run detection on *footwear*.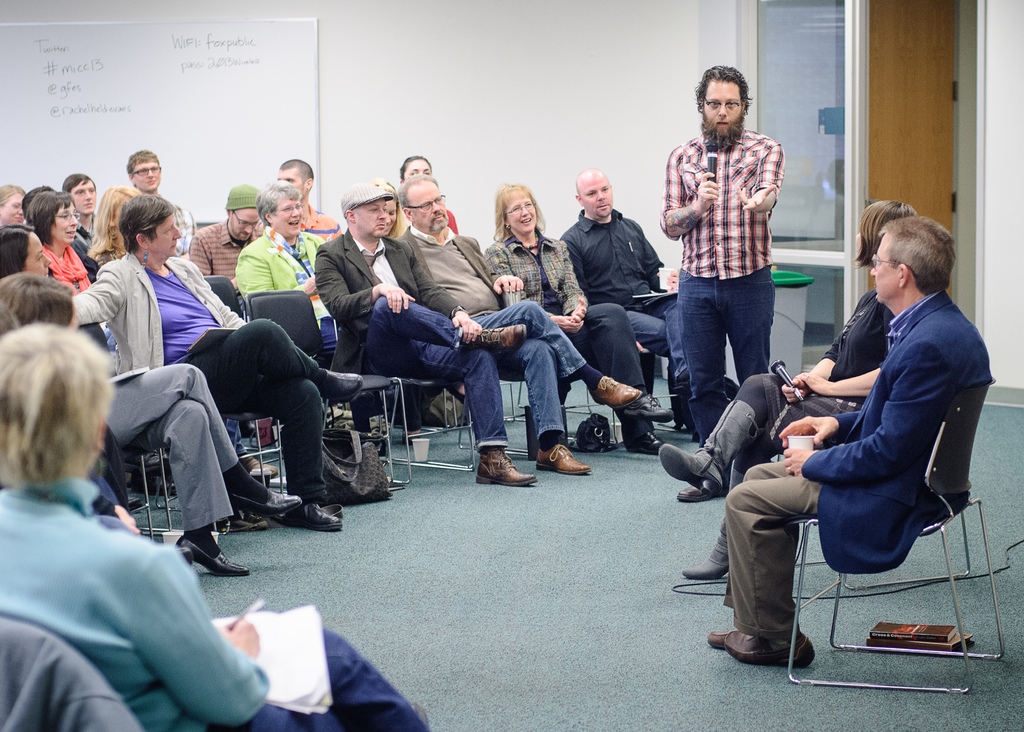
Result: x1=709, y1=634, x2=724, y2=647.
